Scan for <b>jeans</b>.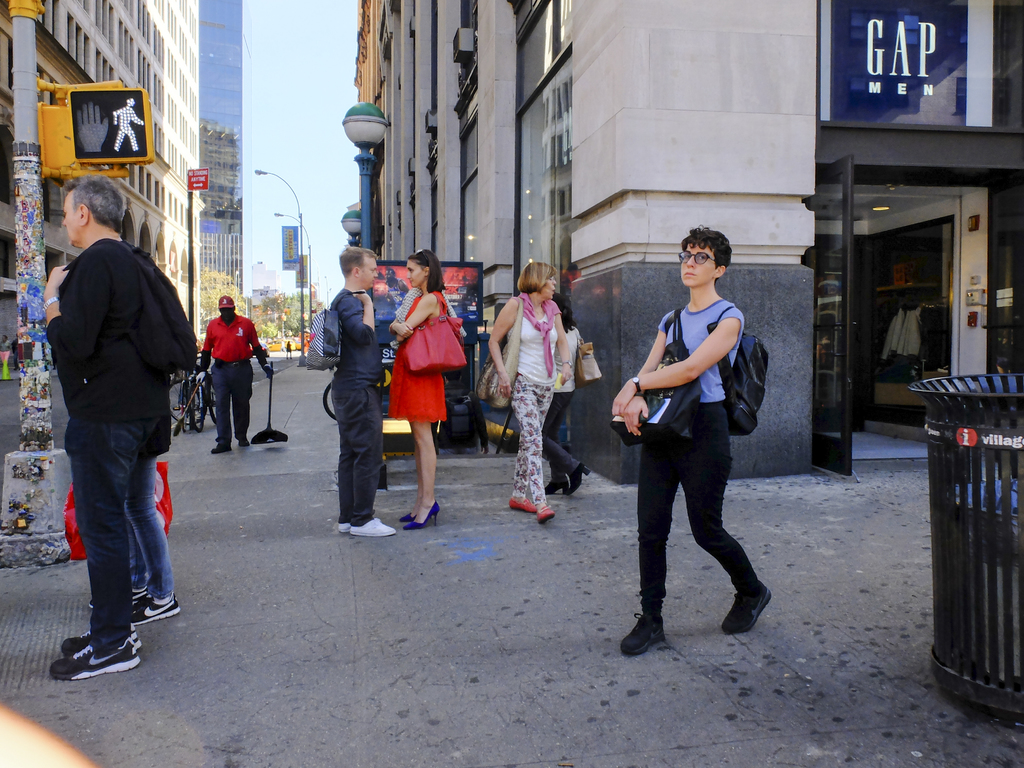
Scan result: (207,359,255,444).
